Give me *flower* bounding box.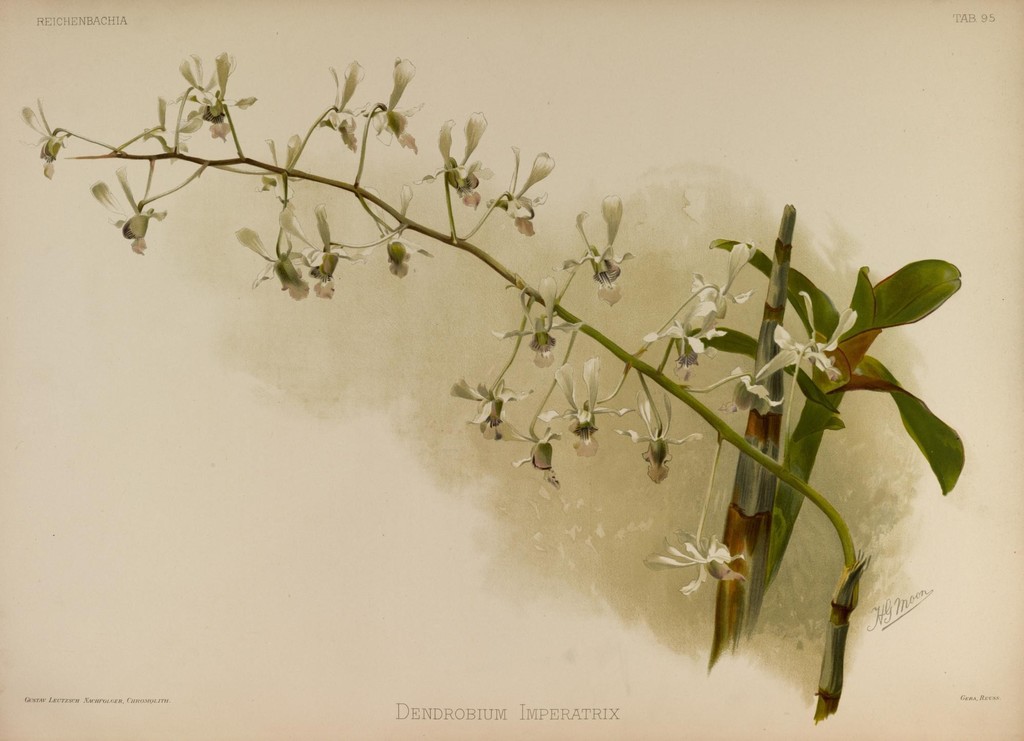
x1=235, y1=223, x2=305, y2=301.
